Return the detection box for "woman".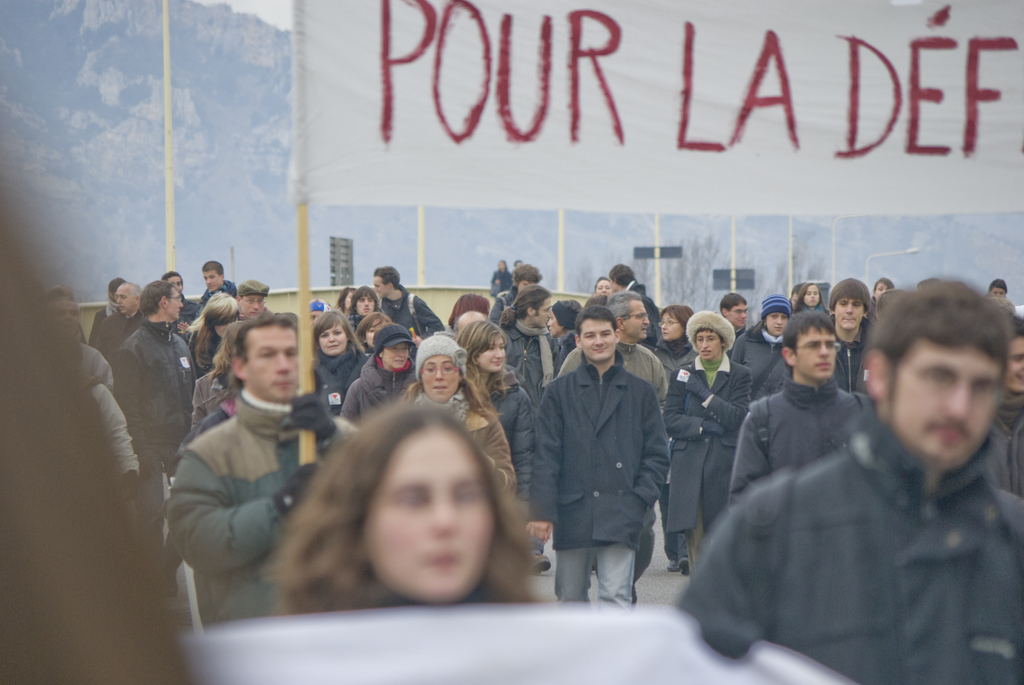
box(353, 286, 379, 317).
